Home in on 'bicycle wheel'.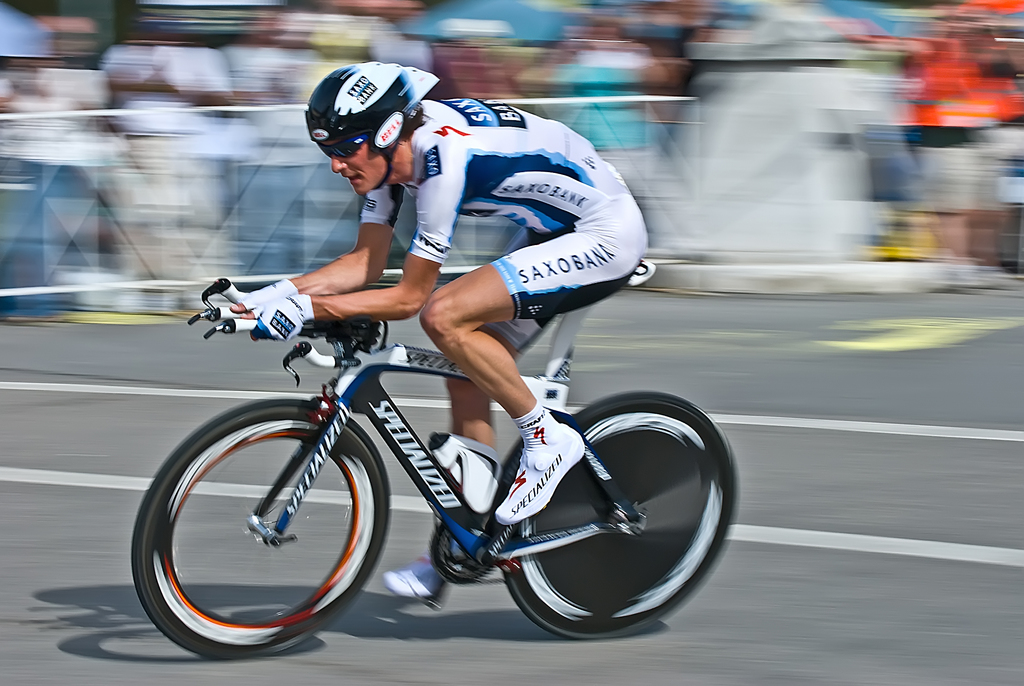
Homed in at {"x1": 143, "y1": 413, "x2": 389, "y2": 666}.
